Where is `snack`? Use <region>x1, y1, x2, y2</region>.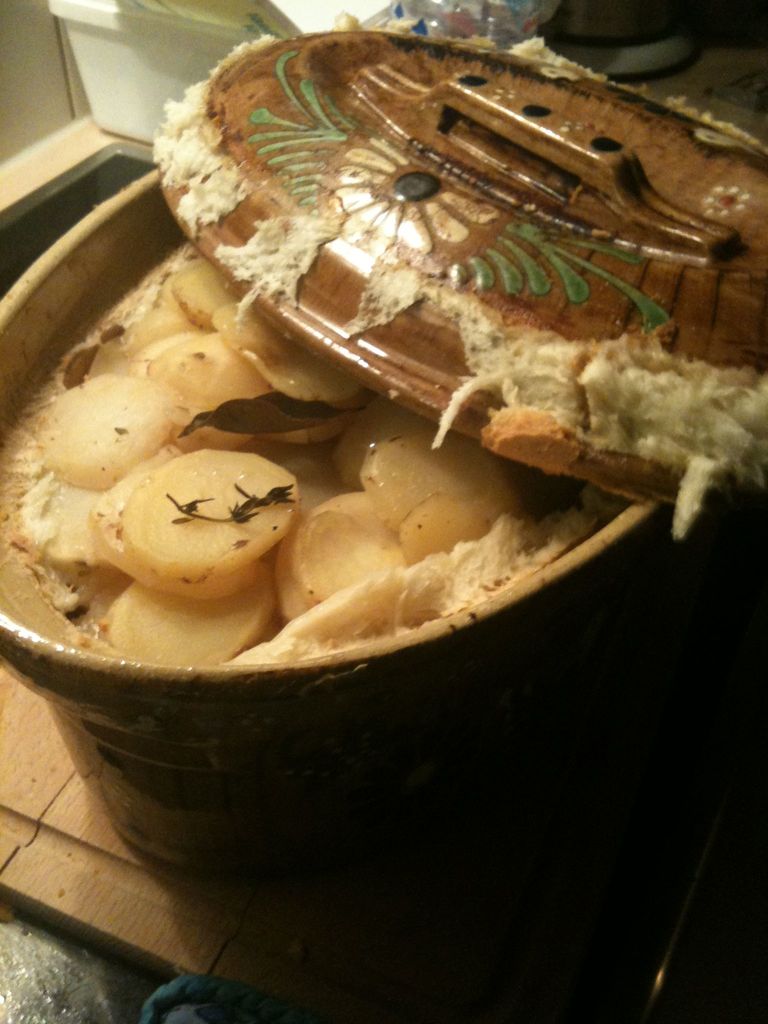
<region>0, 218, 651, 671</region>.
